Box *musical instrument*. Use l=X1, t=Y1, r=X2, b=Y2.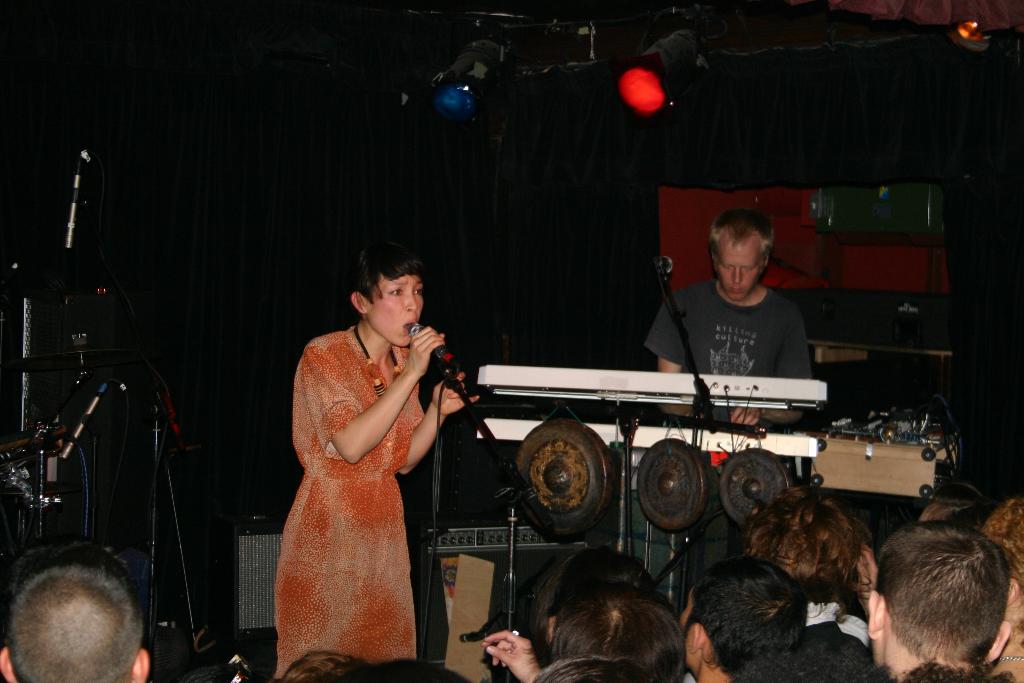
l=463, t=361, r=823, b=419.
